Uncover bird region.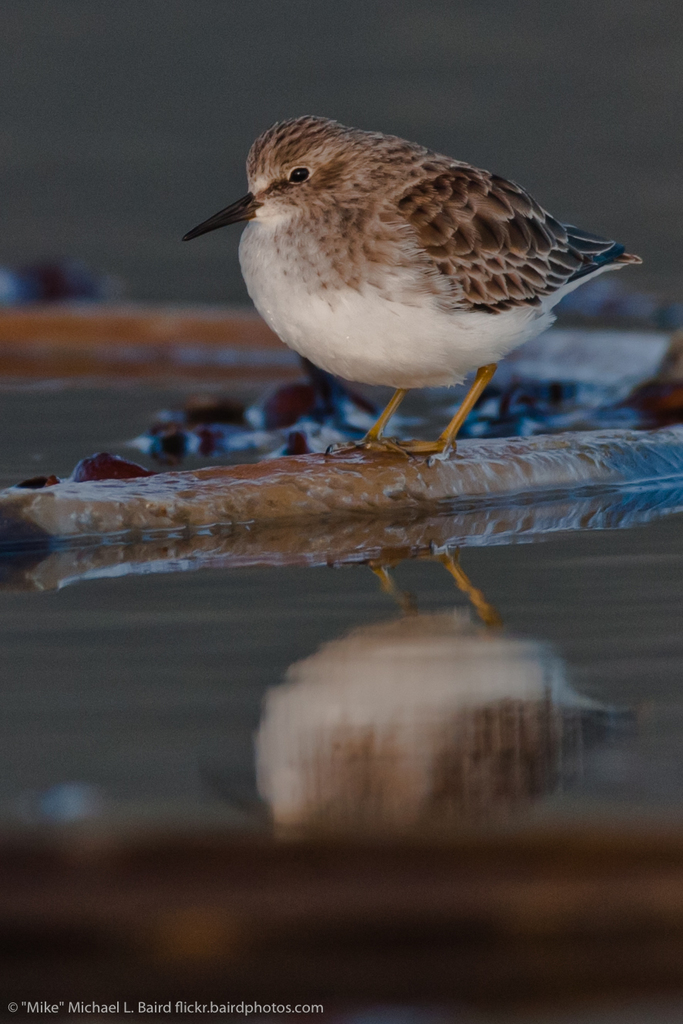
Uncovered: (x1=183, y1=123, x2=640, y2=458).
